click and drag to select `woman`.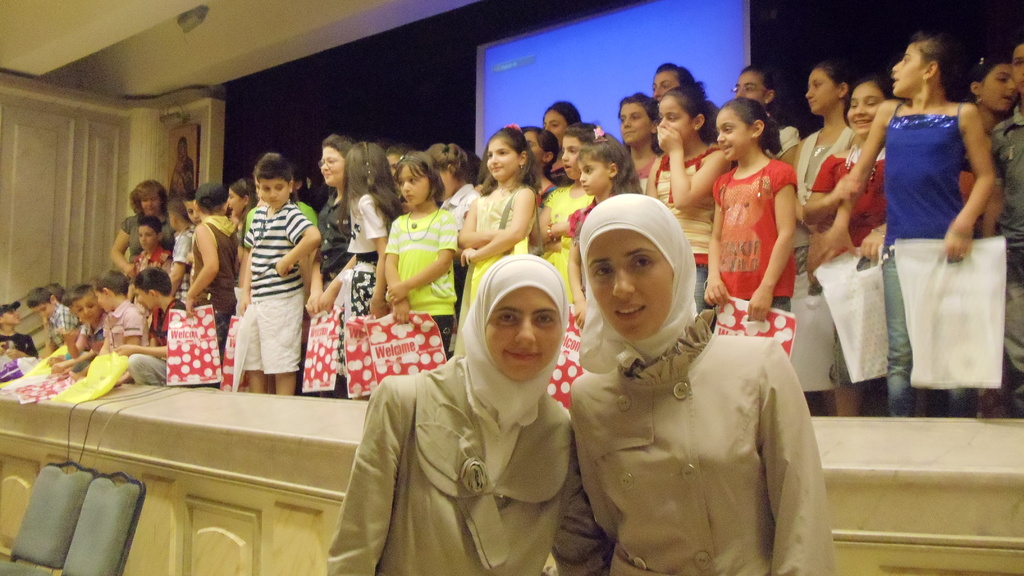
Selection: locate(337, 228, 593, 570).
